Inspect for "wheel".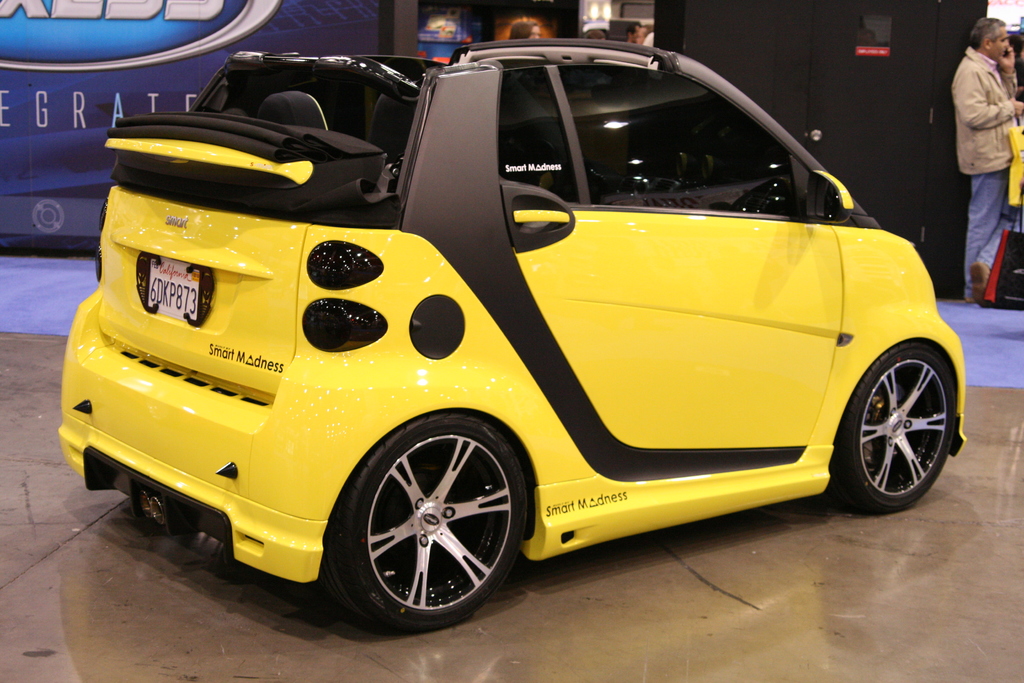
Inspection: crop(333, 418, 518, 628).
